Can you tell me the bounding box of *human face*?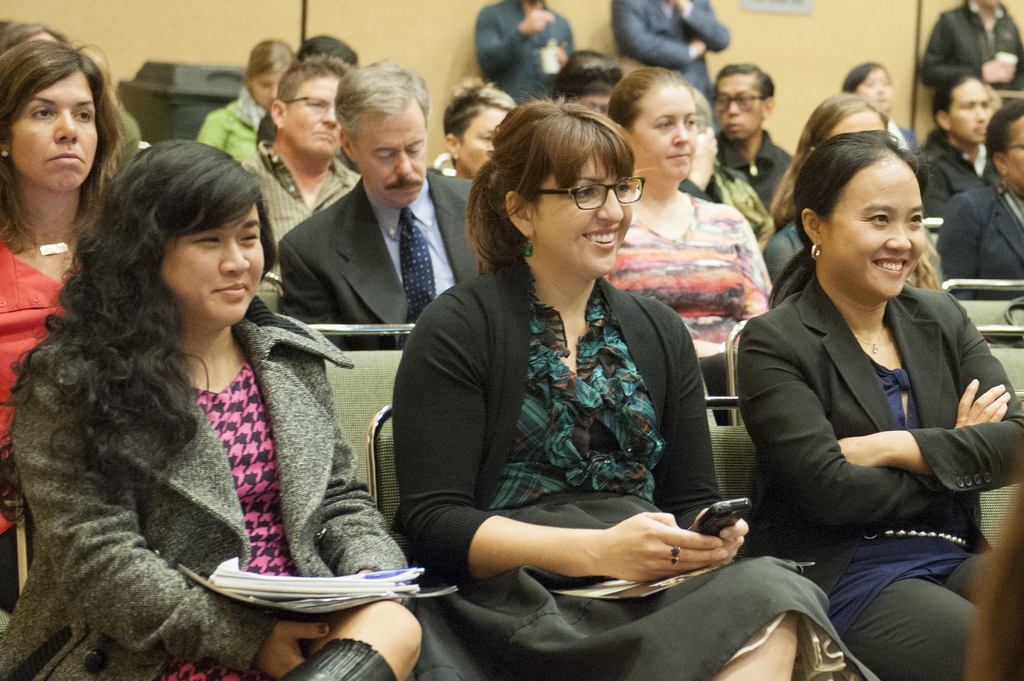
[left=718, top=79, right=763, bottom=143].
